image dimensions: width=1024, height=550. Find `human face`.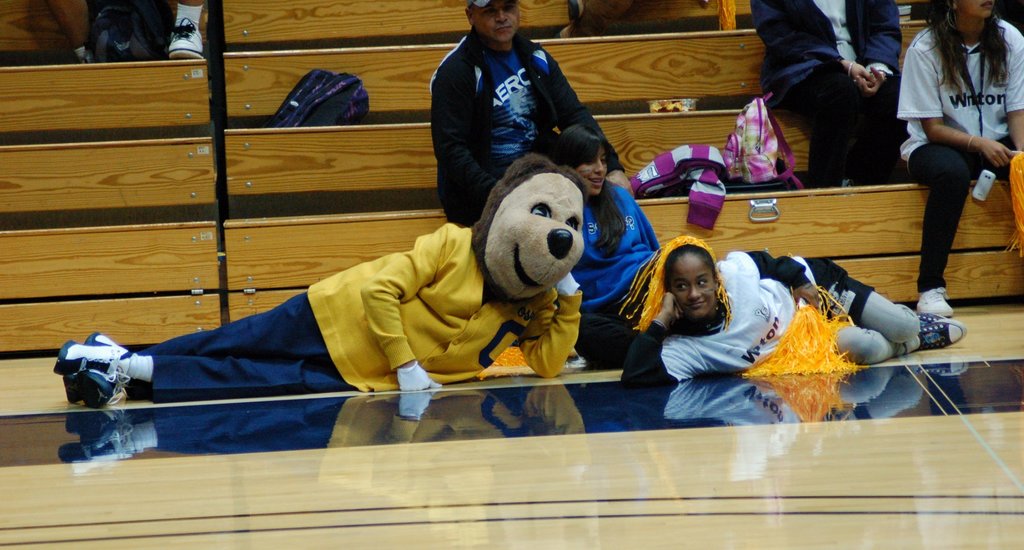
bbox=(664, 254, 719, 318).
